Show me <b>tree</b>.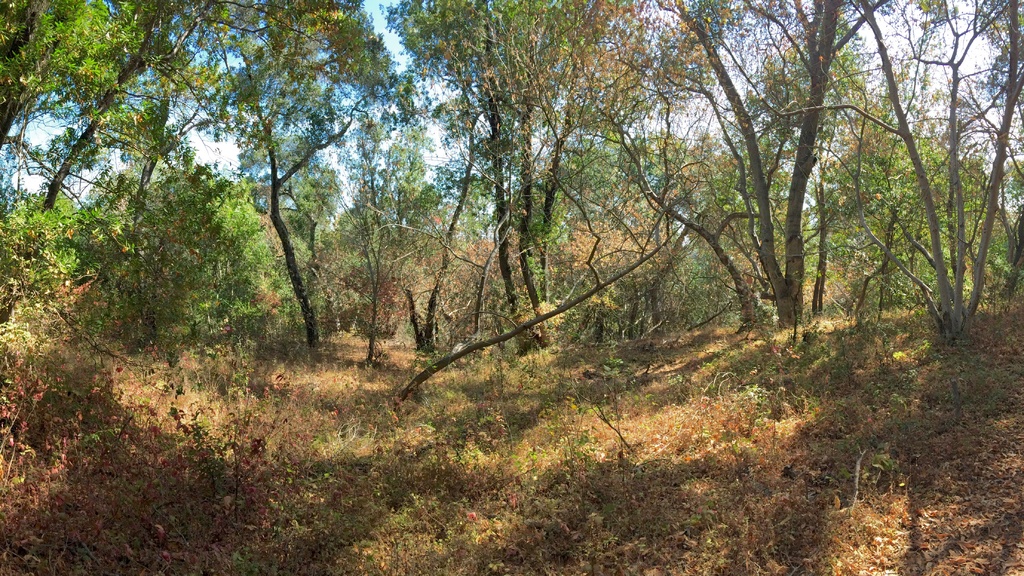
<b>tree</b> is here: BBox(378, 0, 603, 319).
